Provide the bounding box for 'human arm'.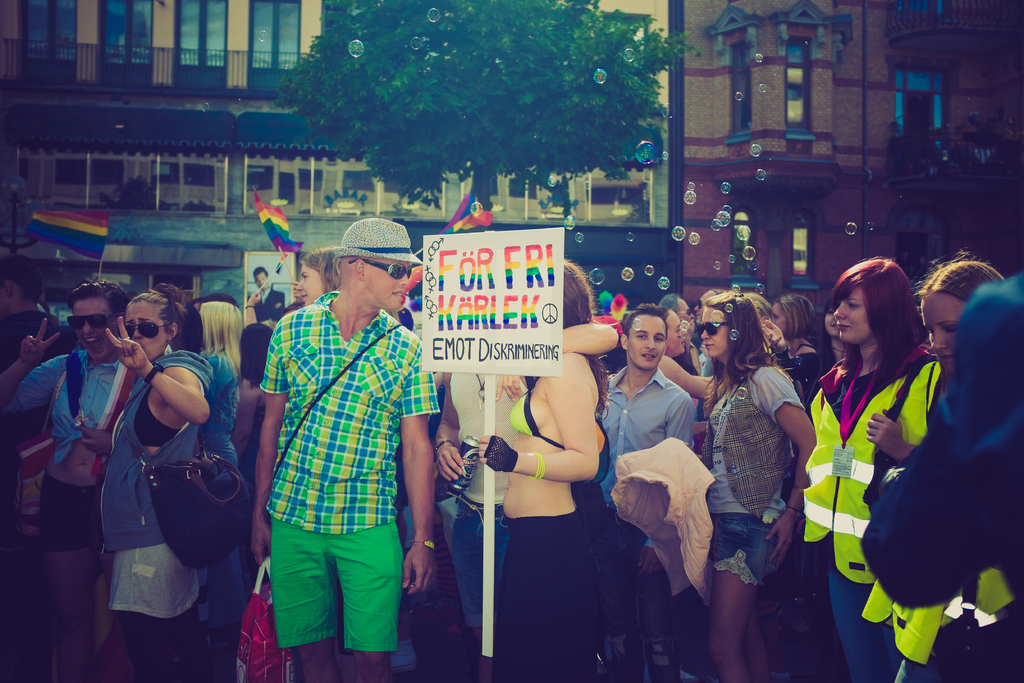
bbox=(108, 313, 207, 426).
